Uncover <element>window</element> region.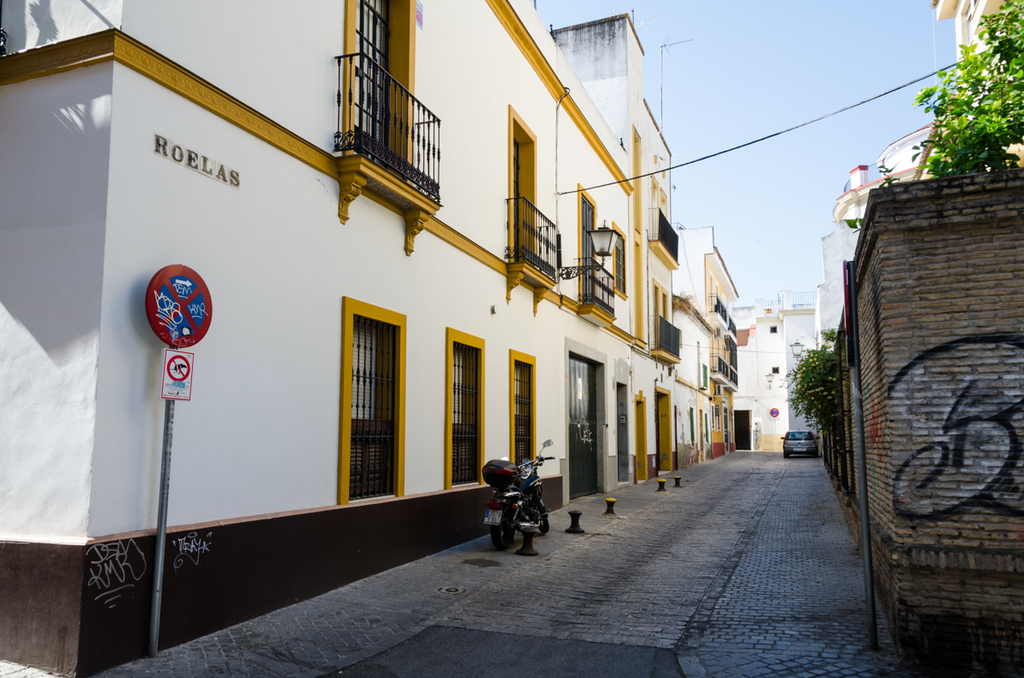
Uncovered: [337,282,407,501].
